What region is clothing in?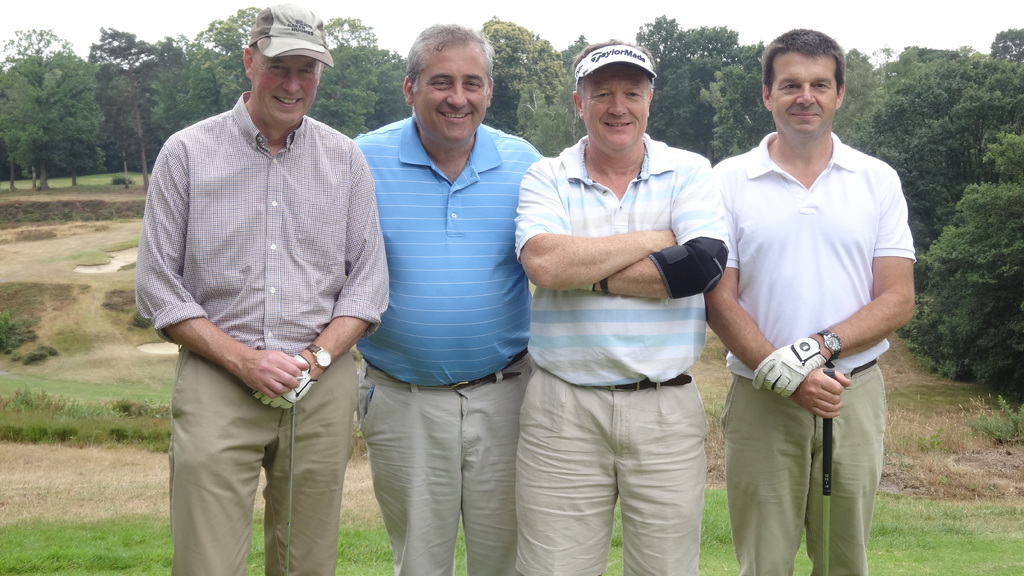
x1=134 y1=90 x2=390 y2=575.
